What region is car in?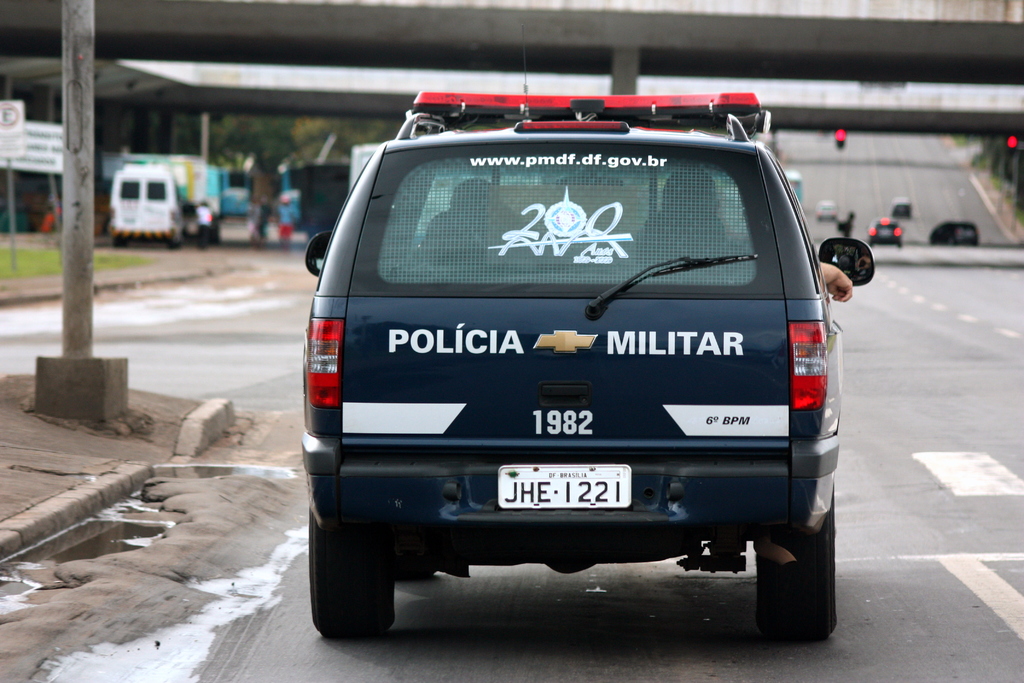
bbox(870, 217, 902, 247).
